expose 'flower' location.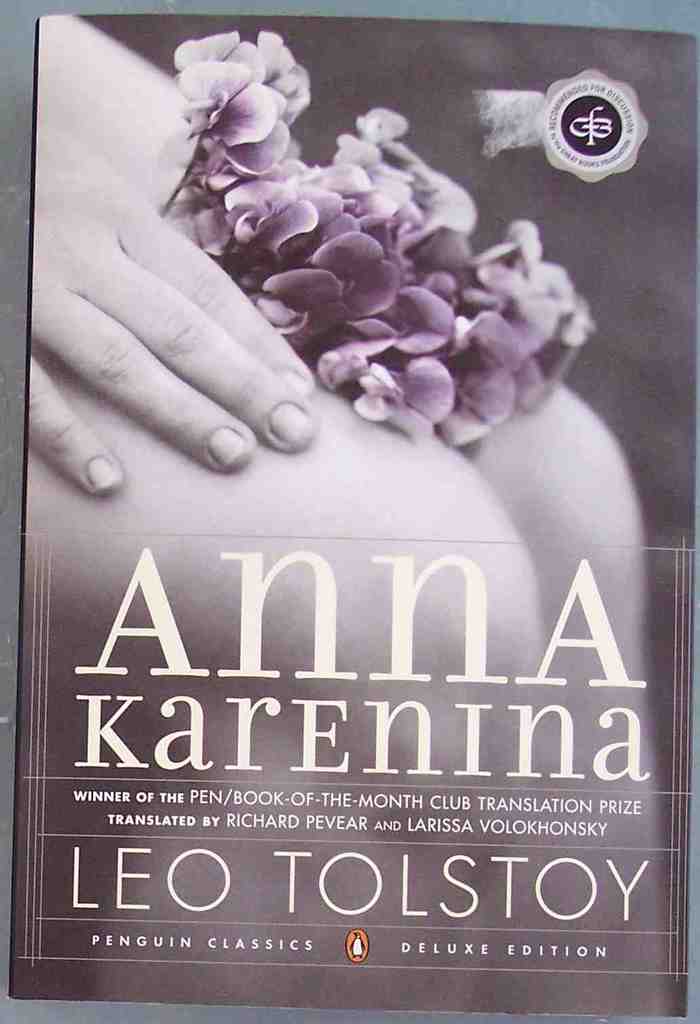
Exposed at 155 34 595 497.
